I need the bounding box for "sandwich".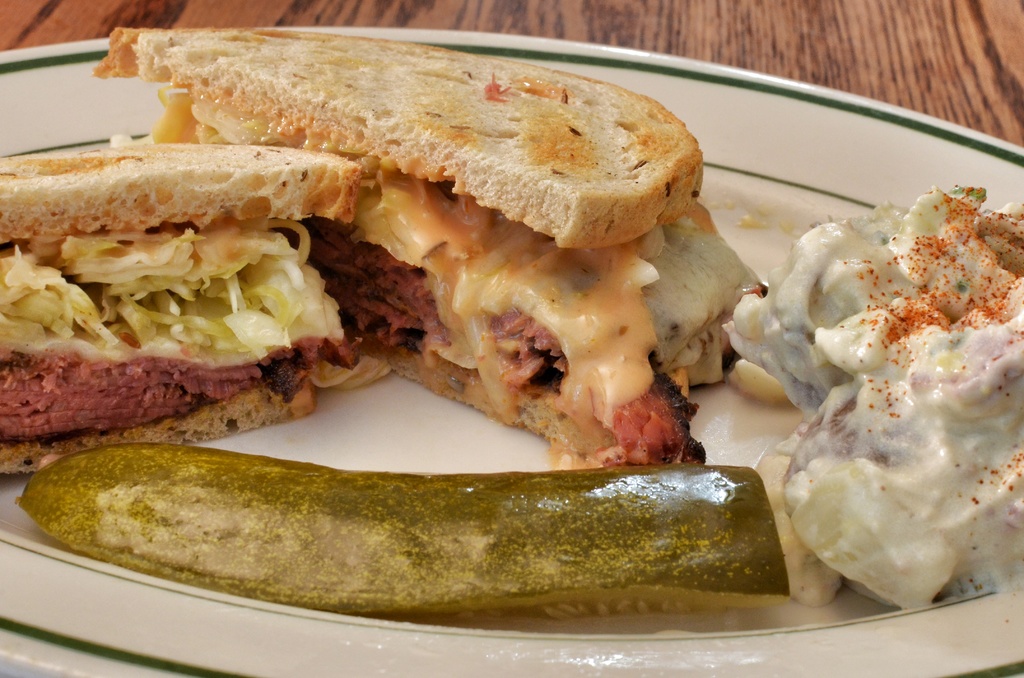
Here it is: [x1=0, y1=141, x2=365, y2=473].
